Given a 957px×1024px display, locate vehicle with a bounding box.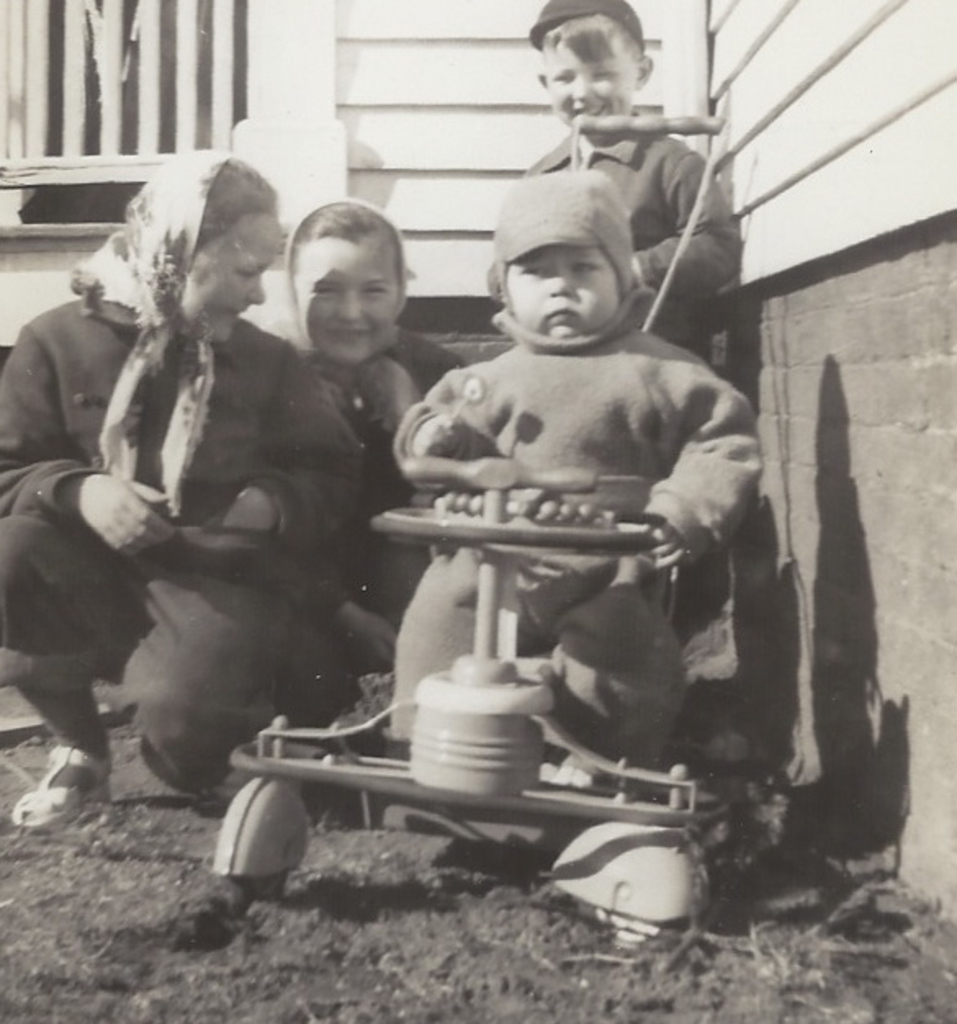
Located: 211:455:684:932.
